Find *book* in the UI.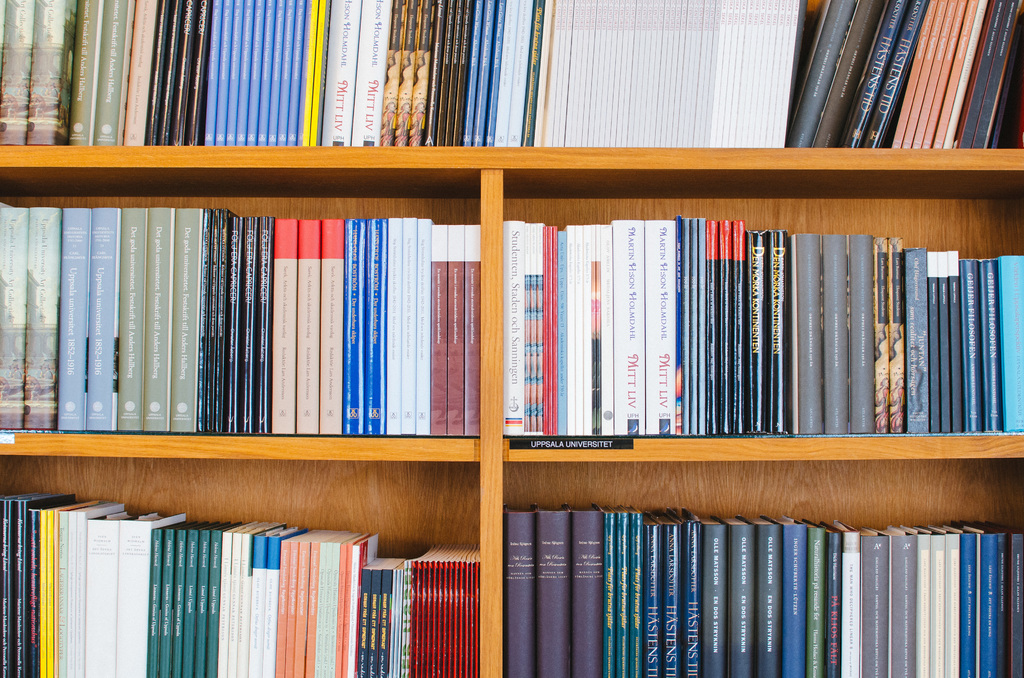
UI element at crop(0, 492, 36, 677).
